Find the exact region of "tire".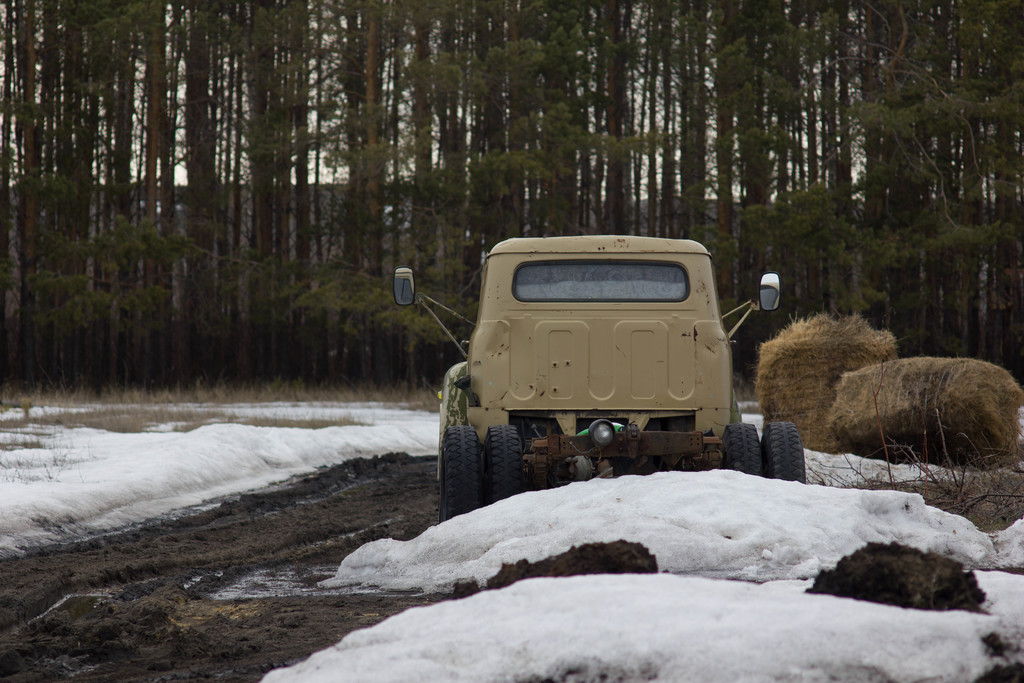
Exact region: {"left": 480, "top": 425, "right": 524, "bottom": 499}.
